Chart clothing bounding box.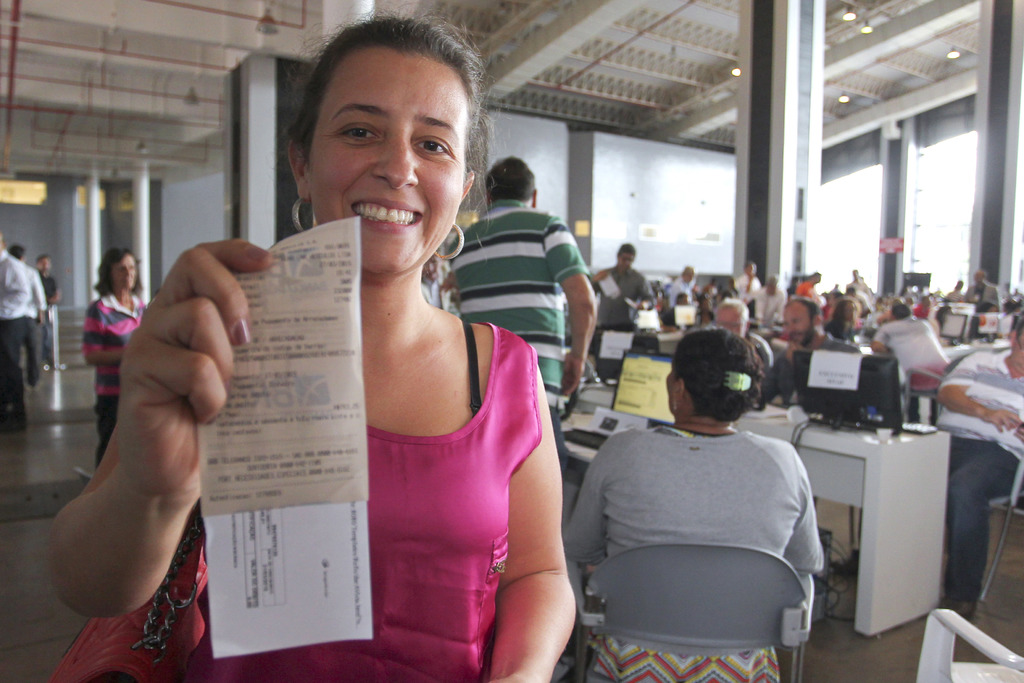
Charted: Rect(594, 259, 650, 379).
